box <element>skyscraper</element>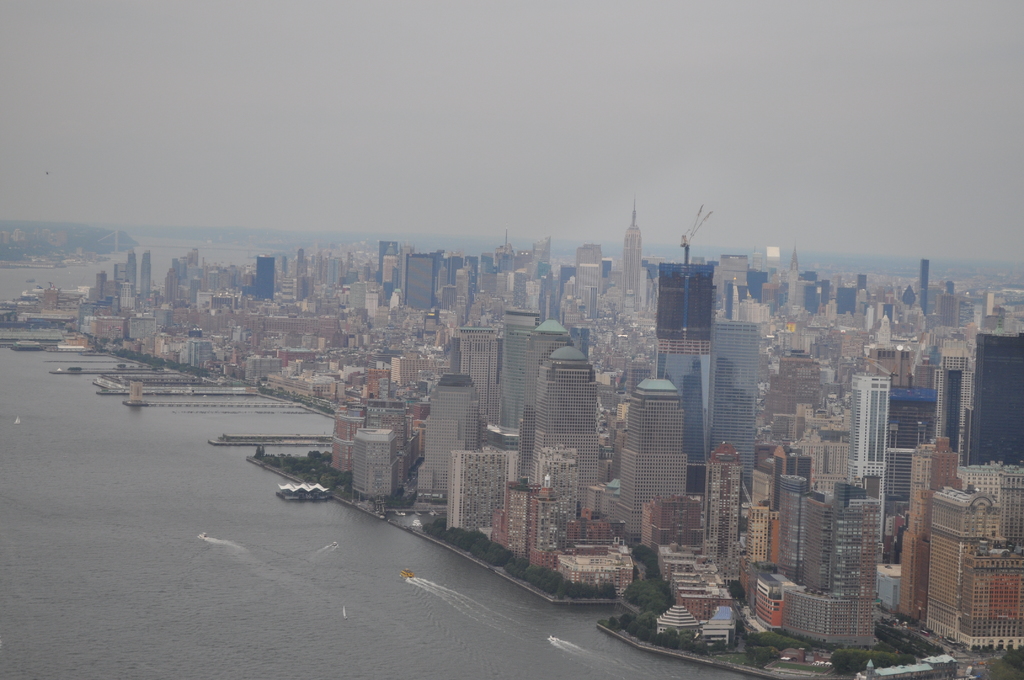
box(787, 430, 858, 490)
